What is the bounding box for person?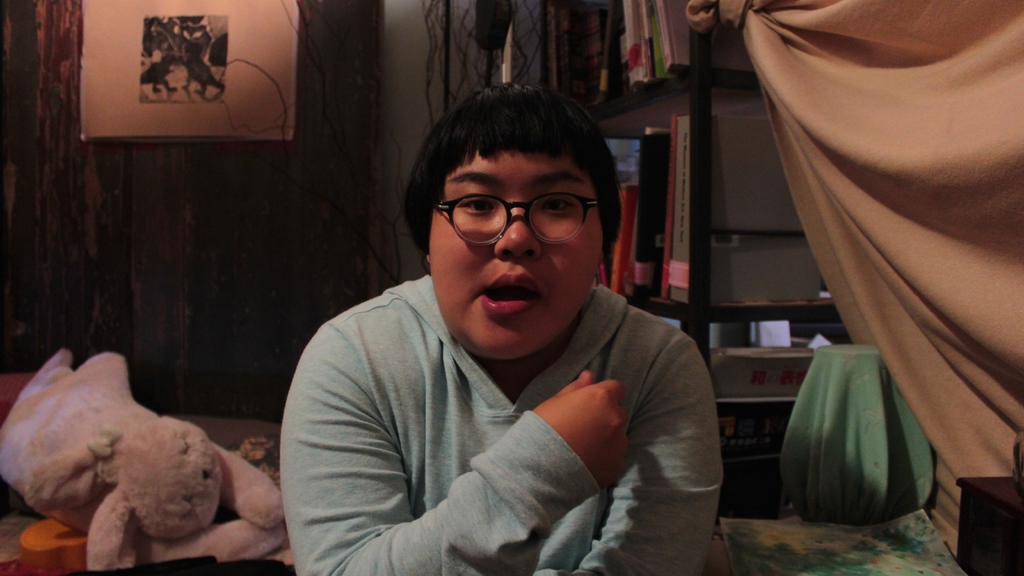
box(273, 77, 725, 575).
